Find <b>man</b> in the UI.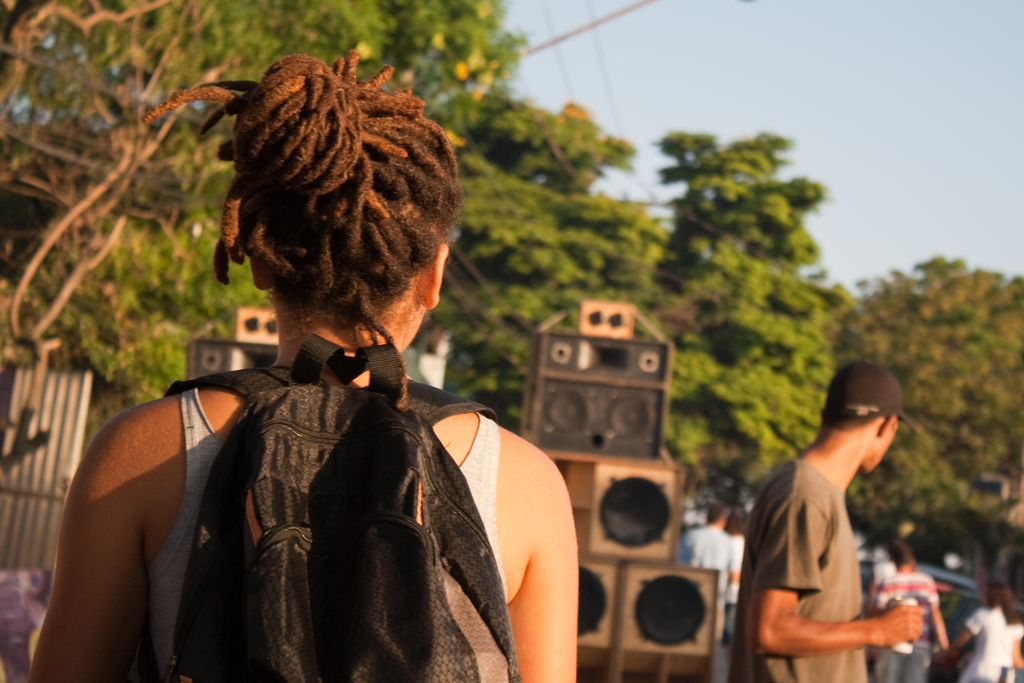
UI element at l=731, t=313, r=939, b=682.
